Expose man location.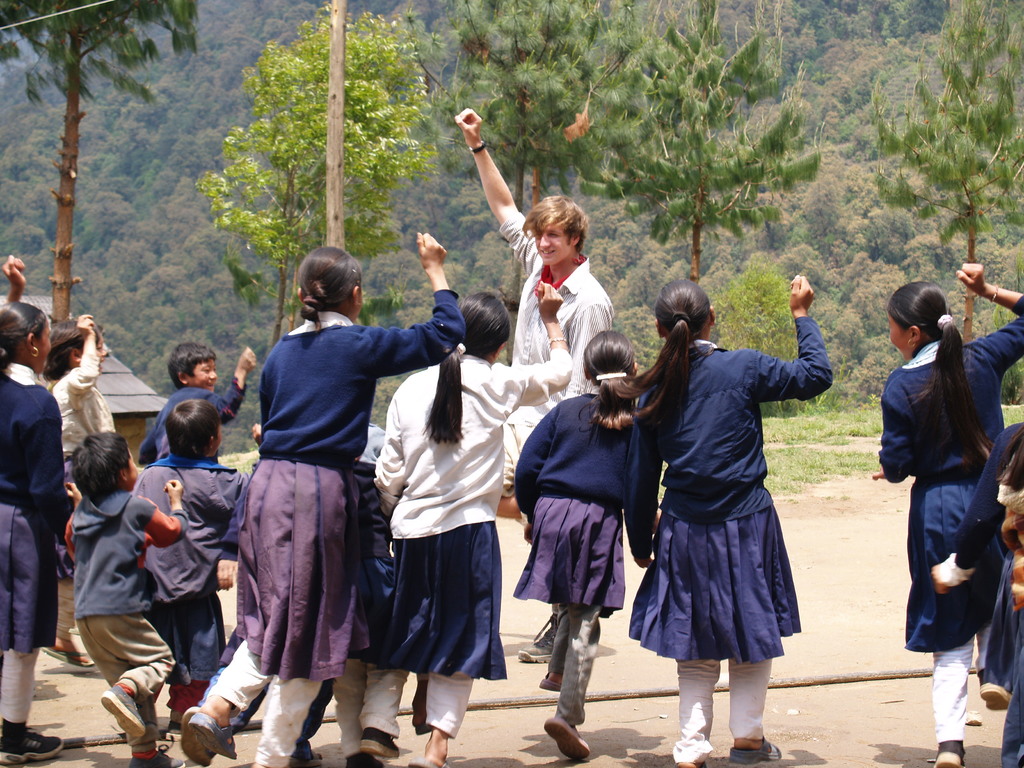
Exposed at 454,107,617,665.
